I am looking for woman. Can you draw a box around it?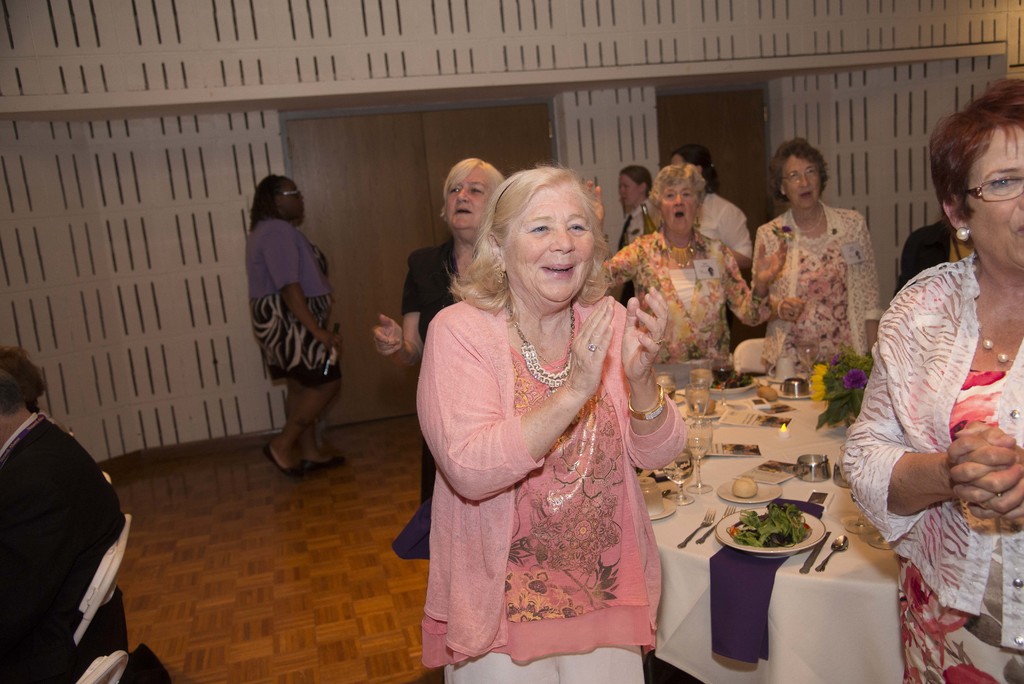
Sure, the bounding box is (248,172,352,480).
